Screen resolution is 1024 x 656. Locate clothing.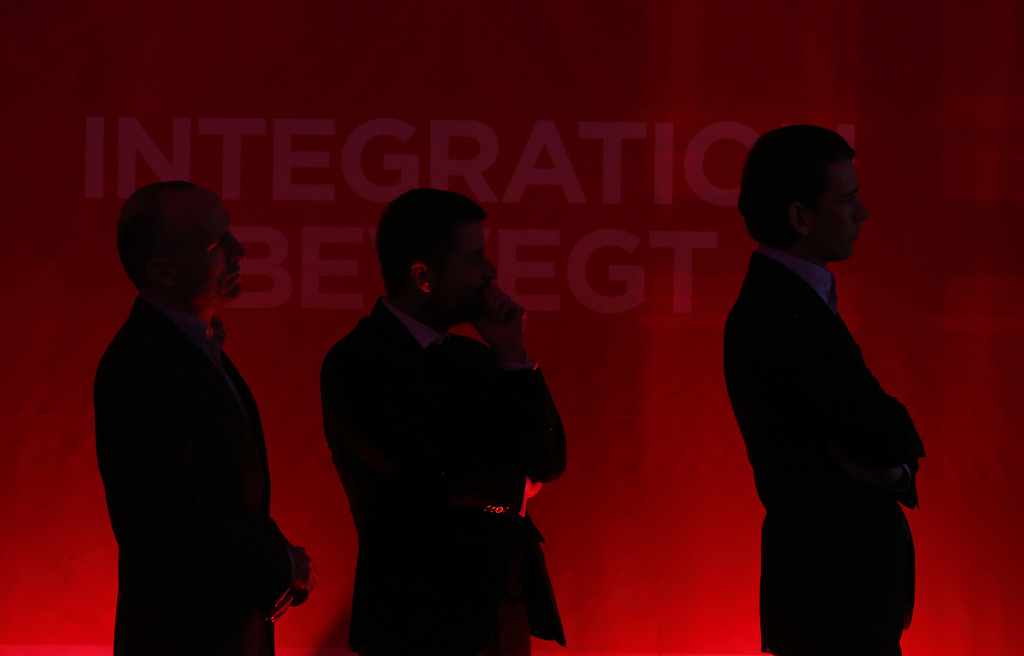
region(94, 302, 311, 653).
